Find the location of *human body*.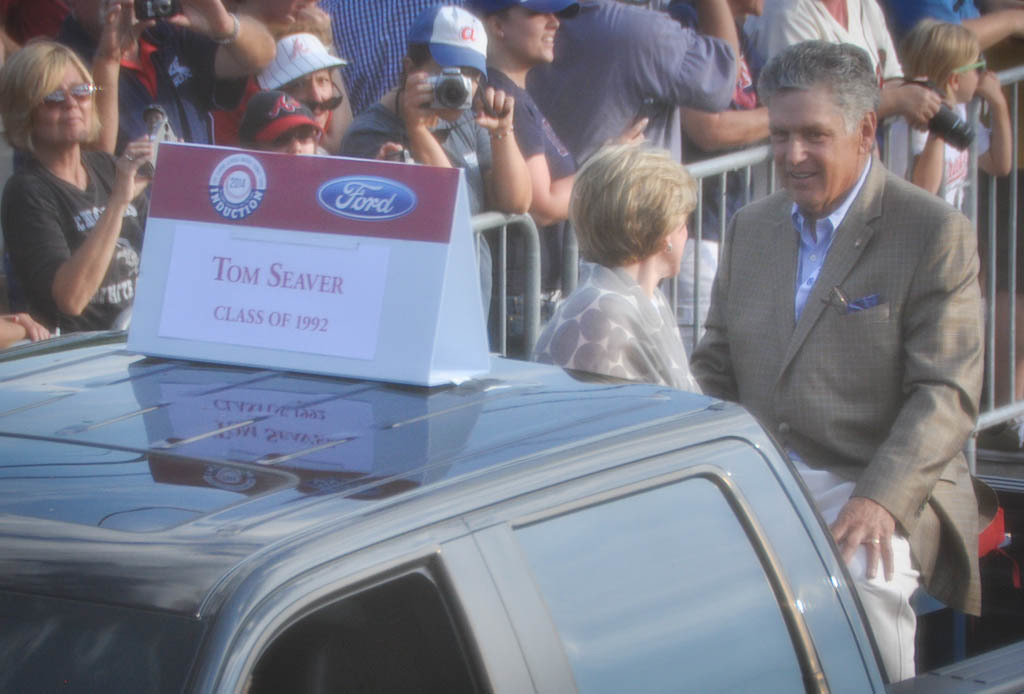
Location: [left=881, top=62, right=1009, bottom=215].
